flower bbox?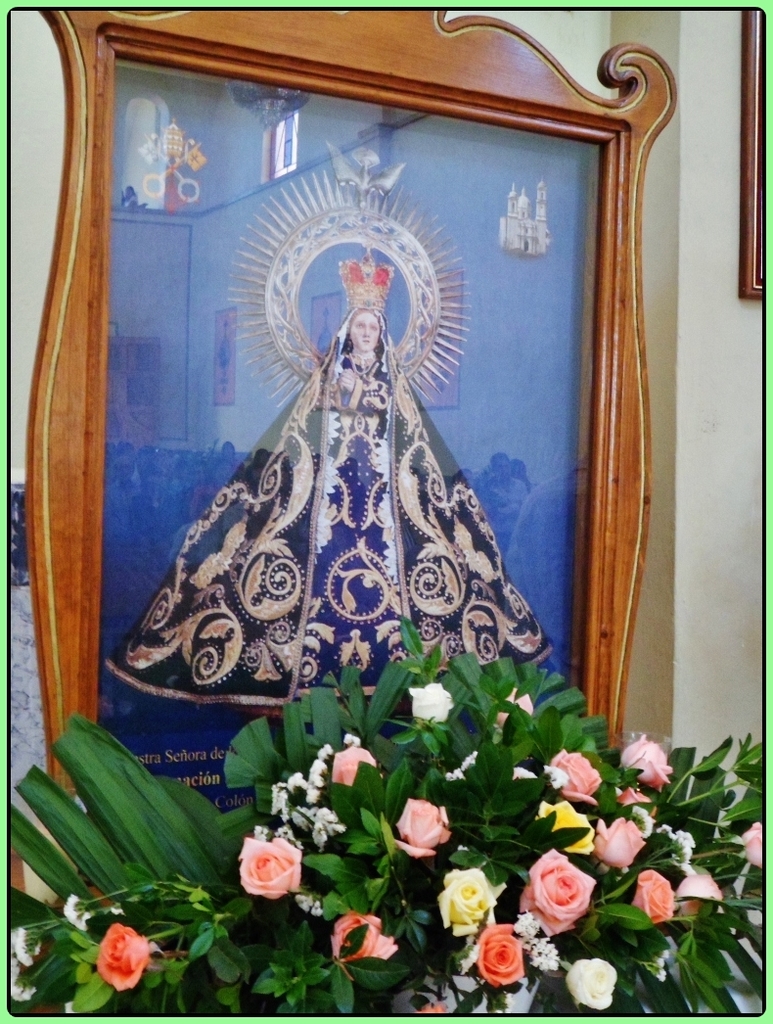
region(415, 994, 447, 1015)
